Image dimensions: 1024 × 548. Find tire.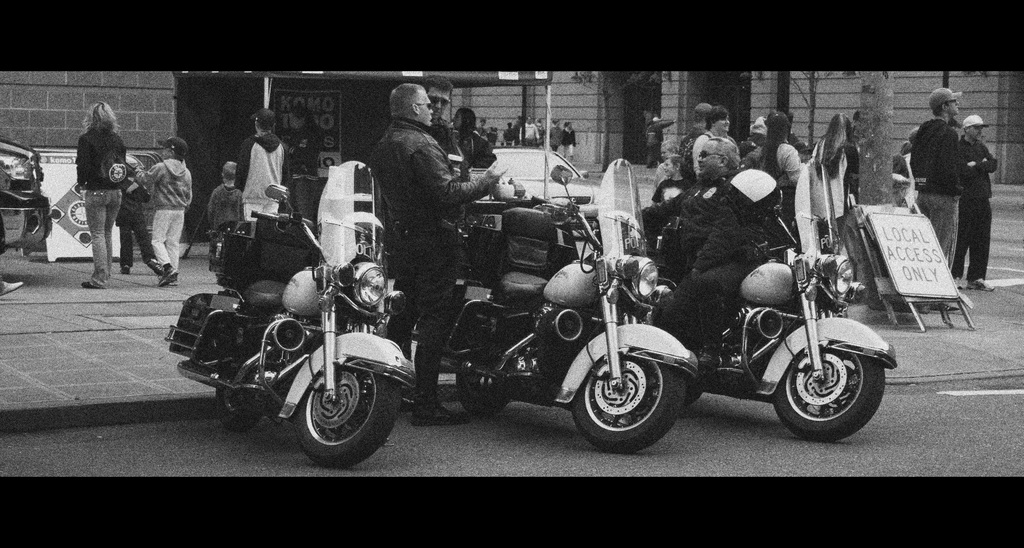
(454,332,514,413).
